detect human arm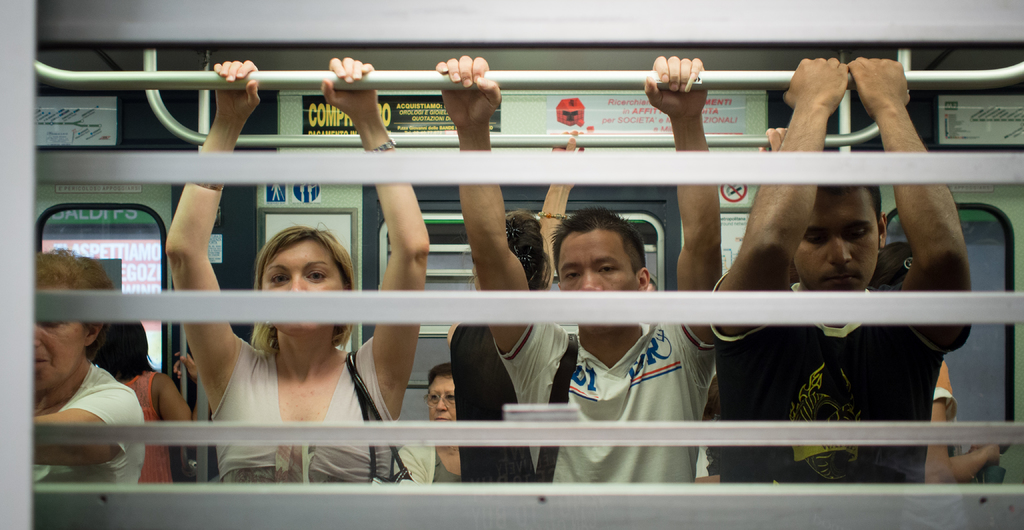
box=[645, 58, 724, 385]
